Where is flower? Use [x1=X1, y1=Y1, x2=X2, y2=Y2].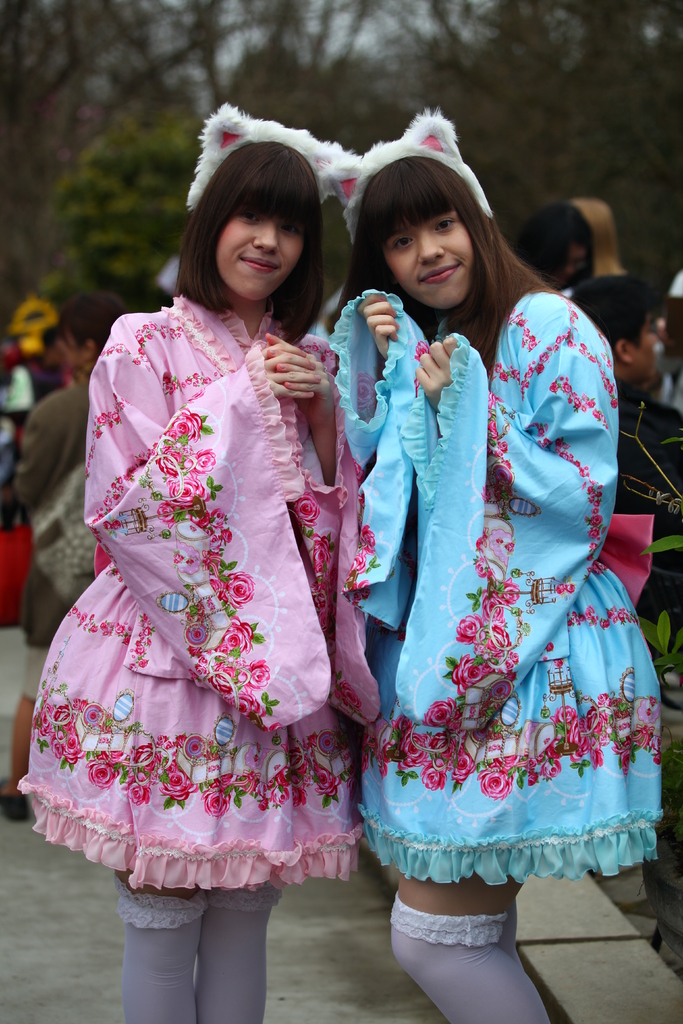
[x1=236, y1=691, x2=259, y2=715].
